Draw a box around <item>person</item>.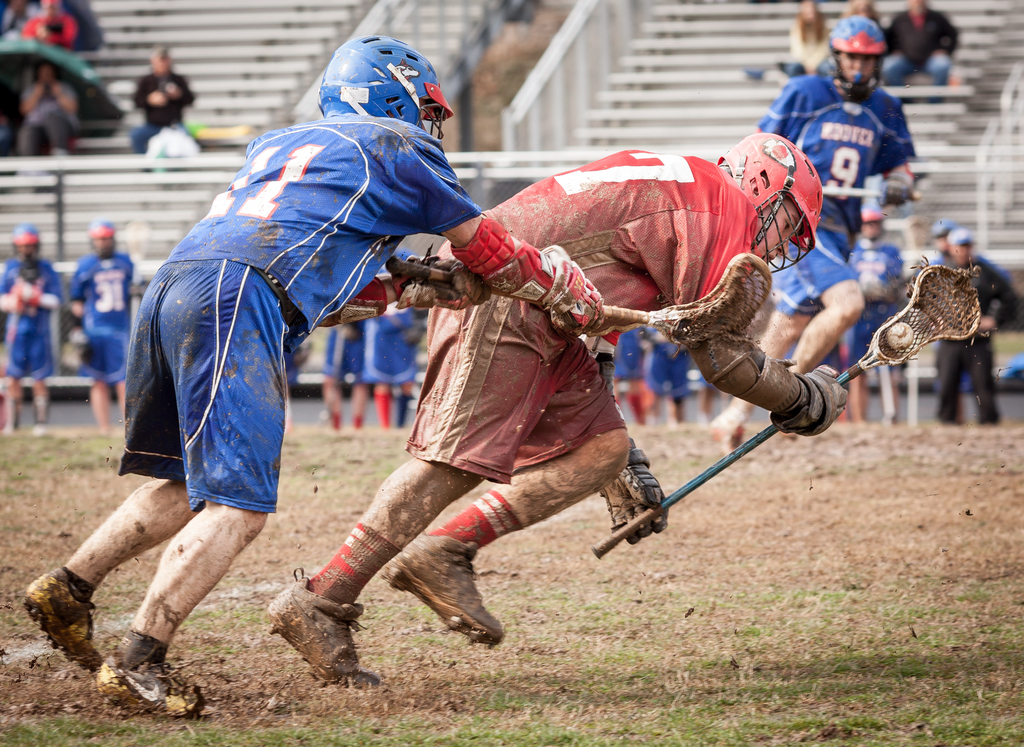
crop(0, 0, 43, 47).
